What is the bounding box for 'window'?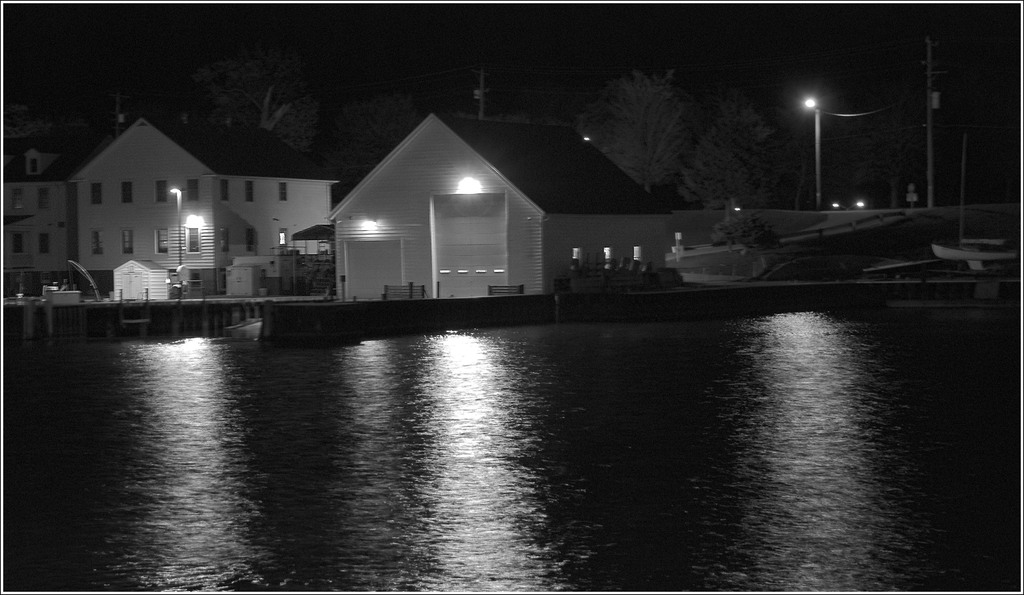
rect(13, 189, 24, 210).
